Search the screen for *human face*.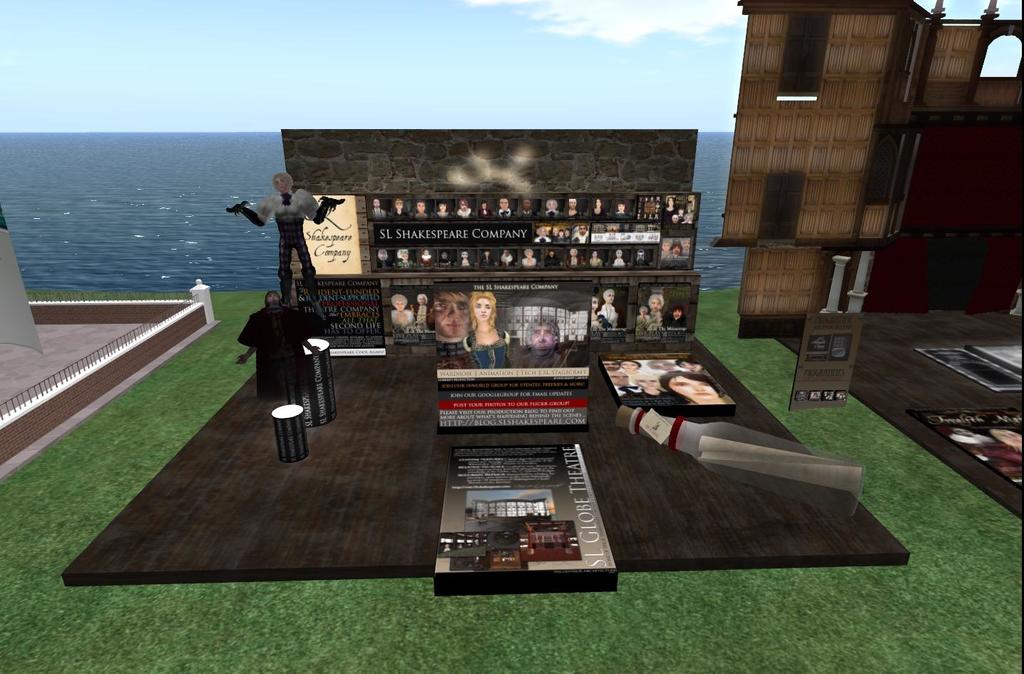
Found at bbox(640, 380, 657, 389).
